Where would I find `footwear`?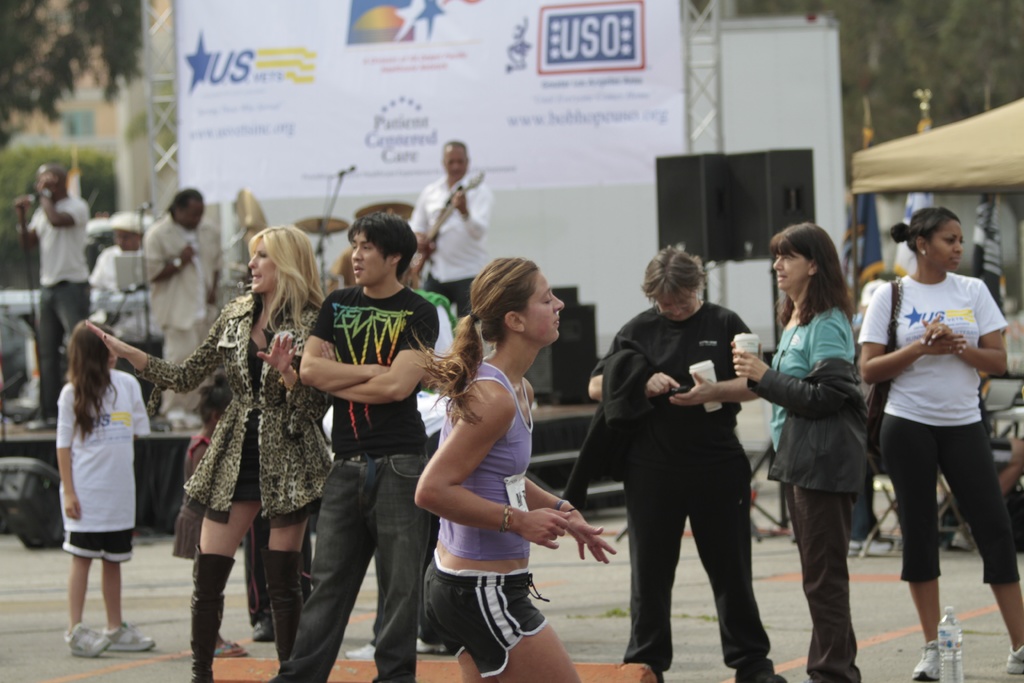
At bbox(735, 664, 789, 682).
